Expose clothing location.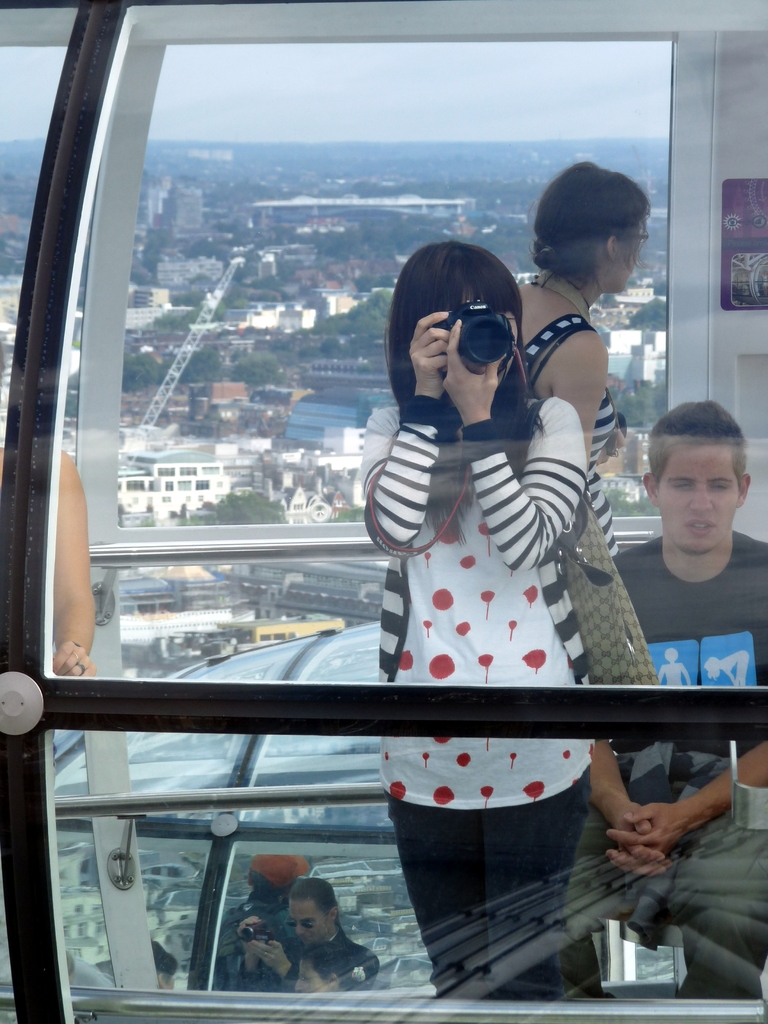
Exposed at x1=358, y1=393, x2=597, y2=1005.
